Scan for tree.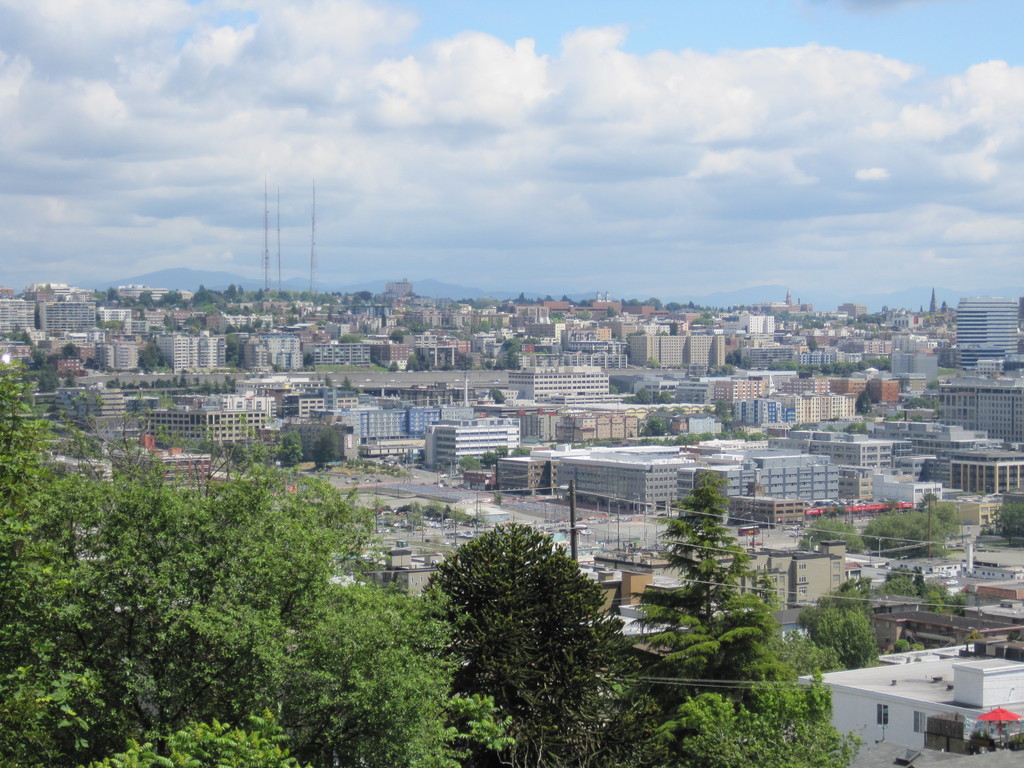
Scan result: {"x1": 426, "y1": 504, "x2": 632, "y2": 721}.
